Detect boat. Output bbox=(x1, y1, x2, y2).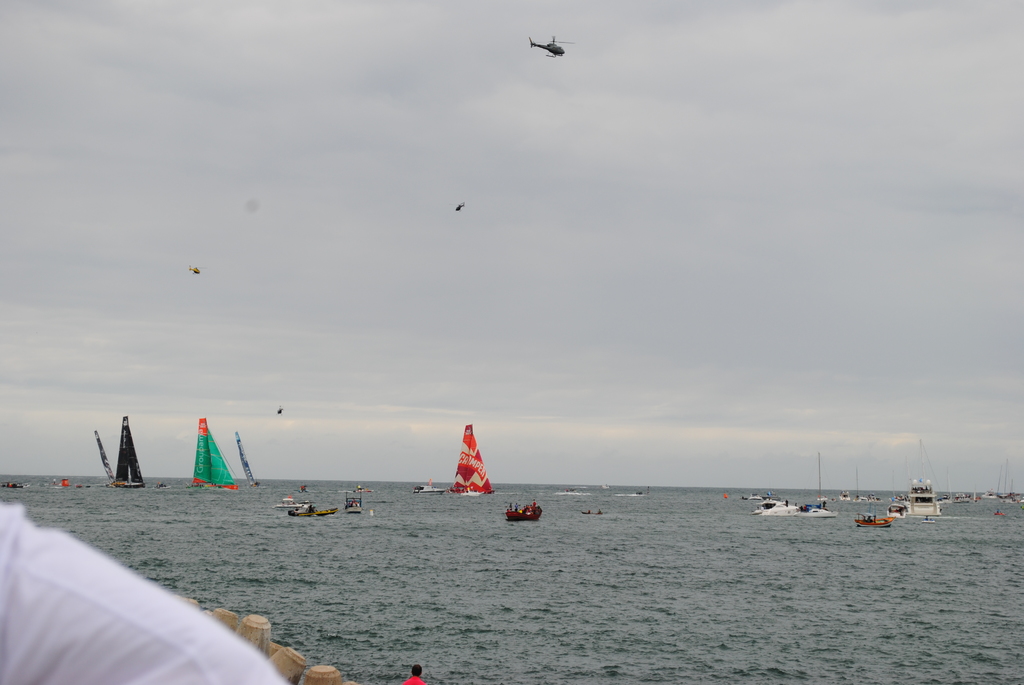
bbox=(749, 487, 797, 516).
